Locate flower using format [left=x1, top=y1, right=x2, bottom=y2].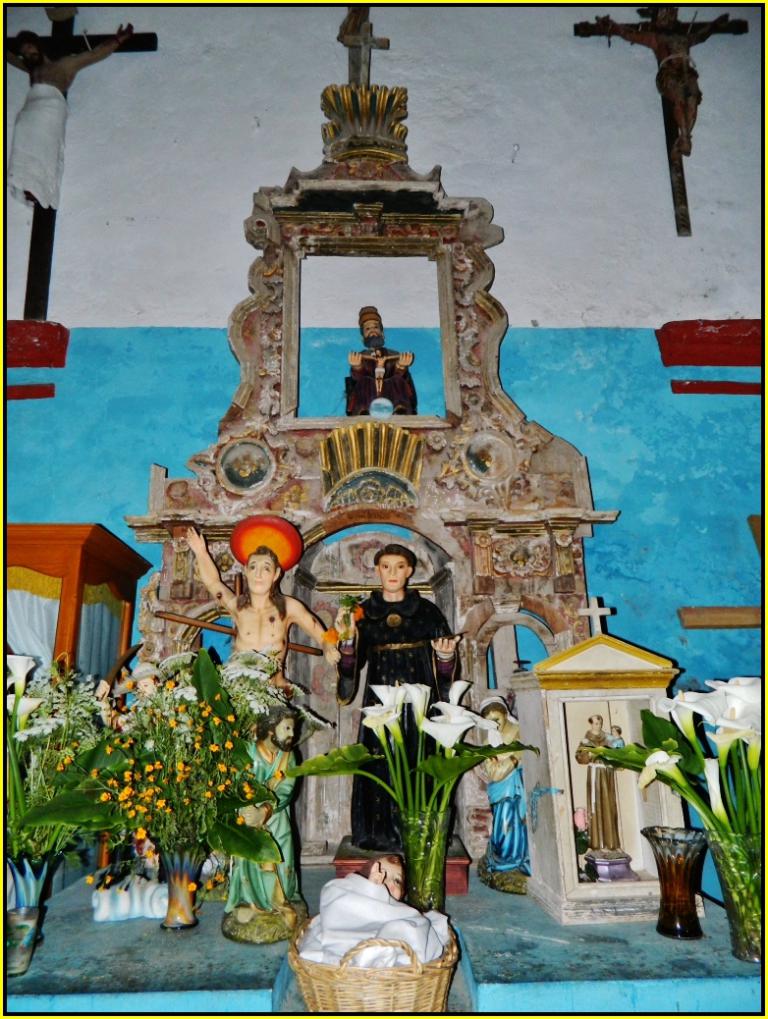
[left=708, top=724, right=740, bottom=764].
